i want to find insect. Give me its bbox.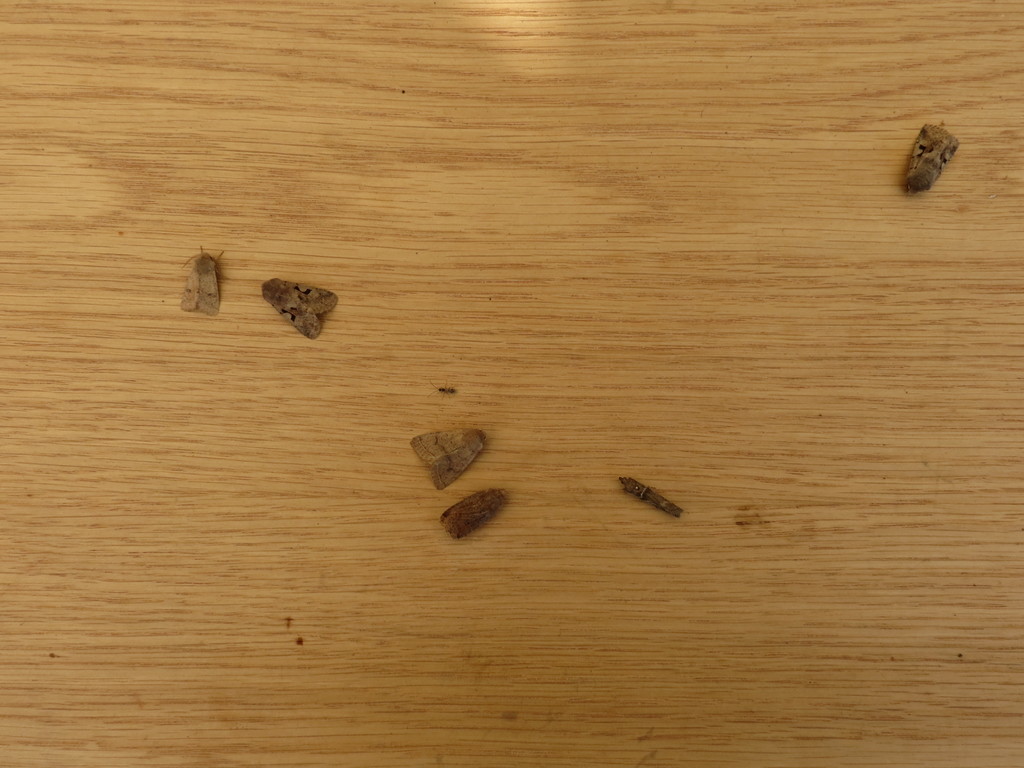
[x1=435, y1=484, x2=508, y2=542].
